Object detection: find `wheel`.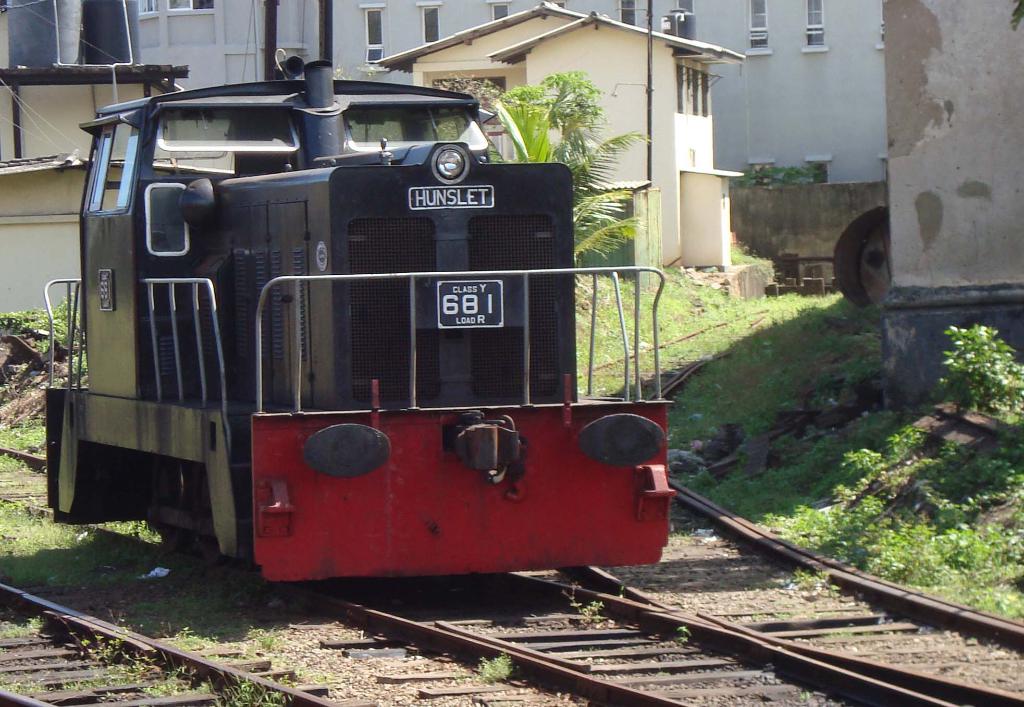
left=154, top=459, right=191, bottom=549.
